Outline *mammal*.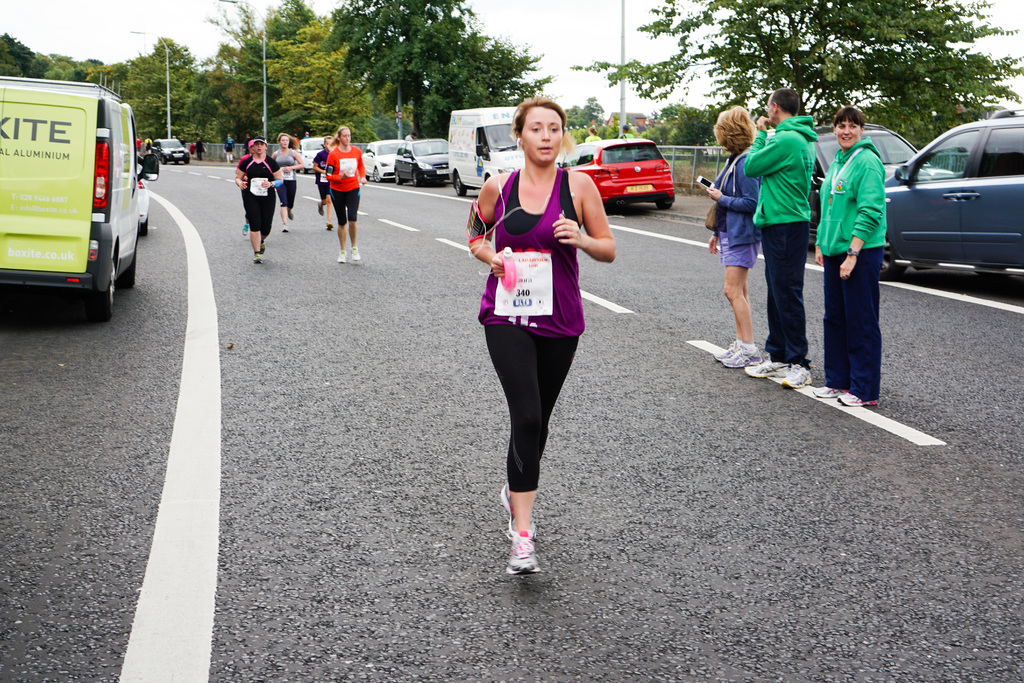
Outline: bbox=[465, 94, 620, 575].
